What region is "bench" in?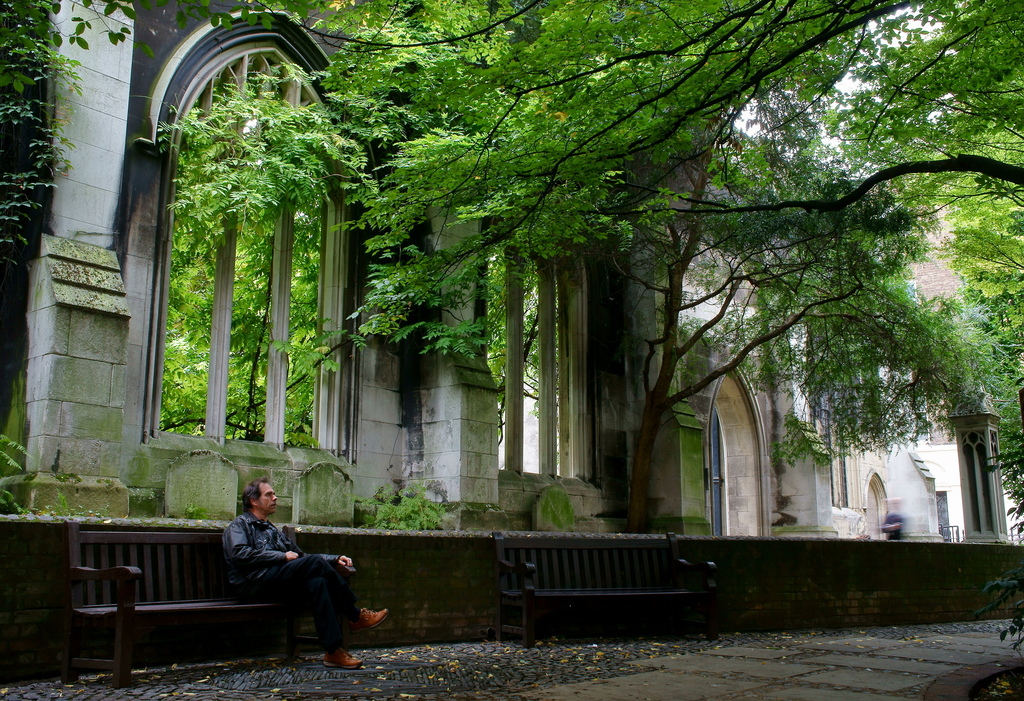
rect(66, 524, 364, 695).
